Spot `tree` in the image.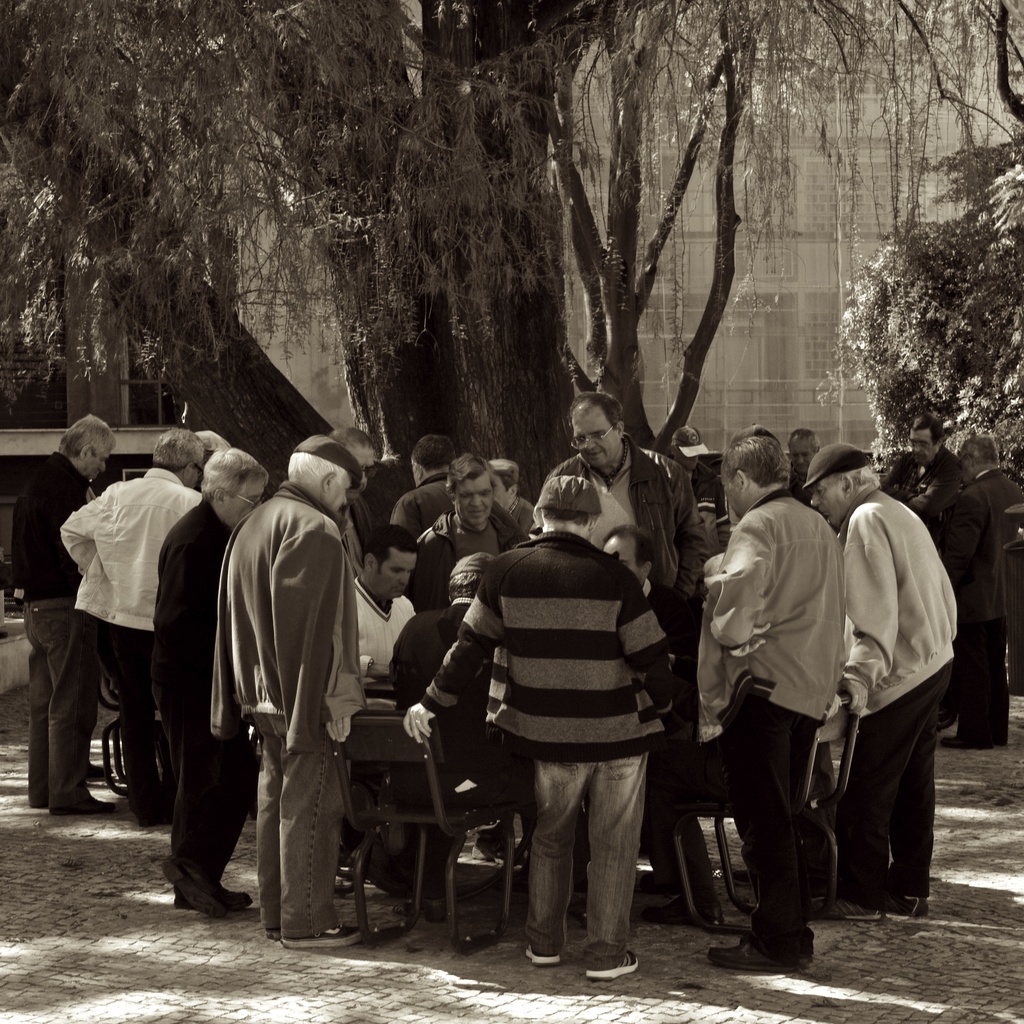
`tree` found at crop(0, 0, 1023, 629).
